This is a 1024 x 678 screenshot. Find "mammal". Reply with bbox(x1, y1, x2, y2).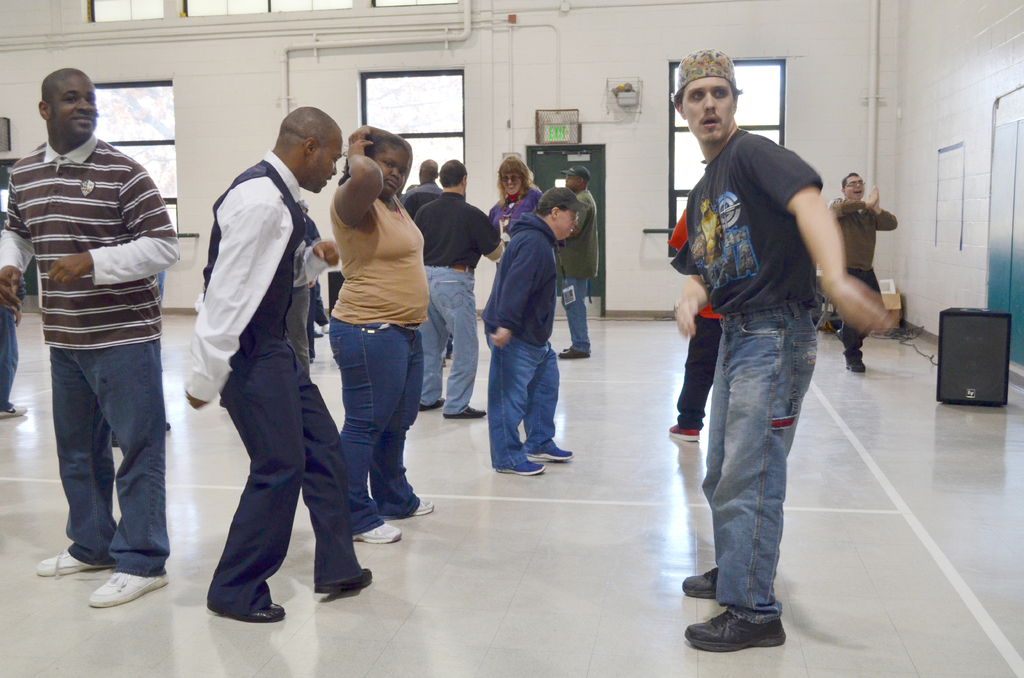
bbox(0, 227, 24, 423).
